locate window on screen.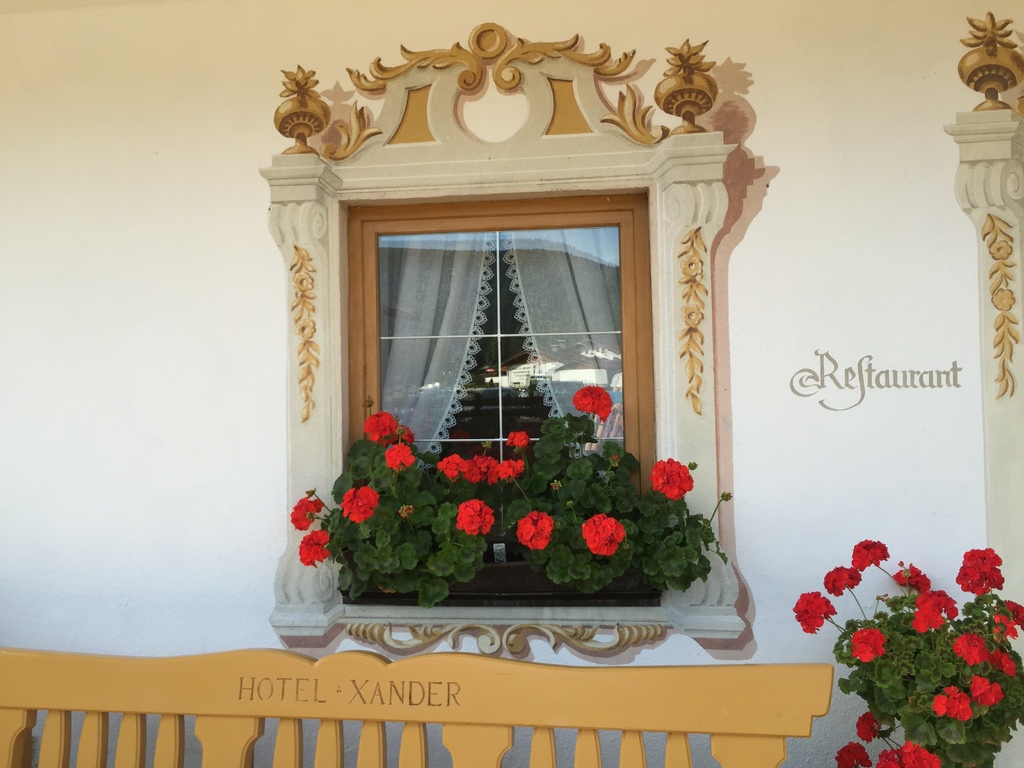
On screen at [342,204,659,596].
